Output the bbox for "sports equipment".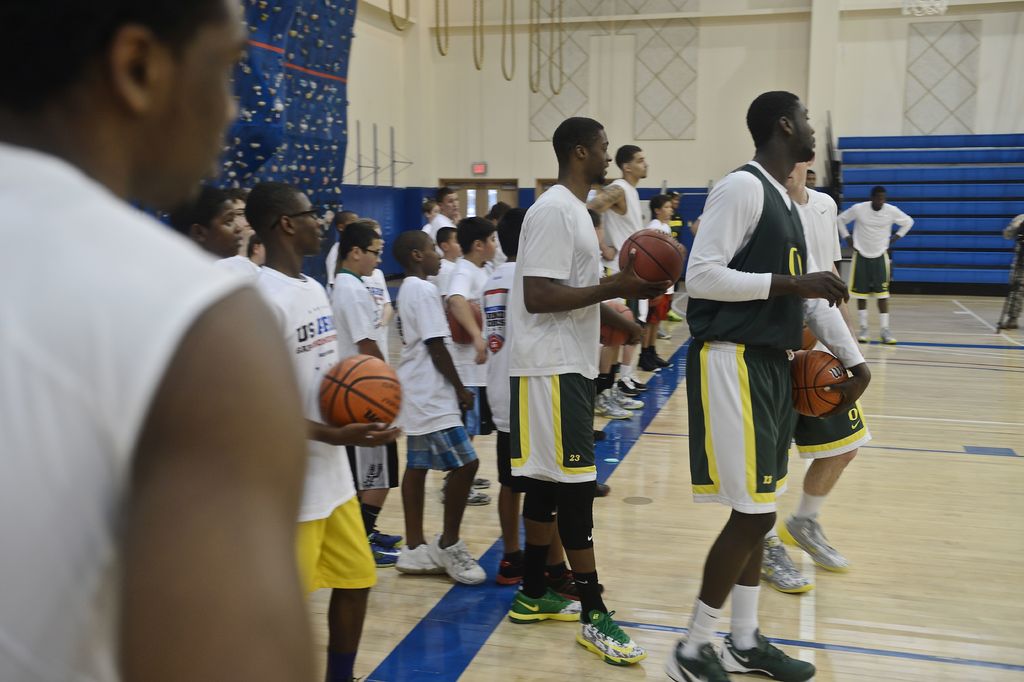
(618,231,685,294).
